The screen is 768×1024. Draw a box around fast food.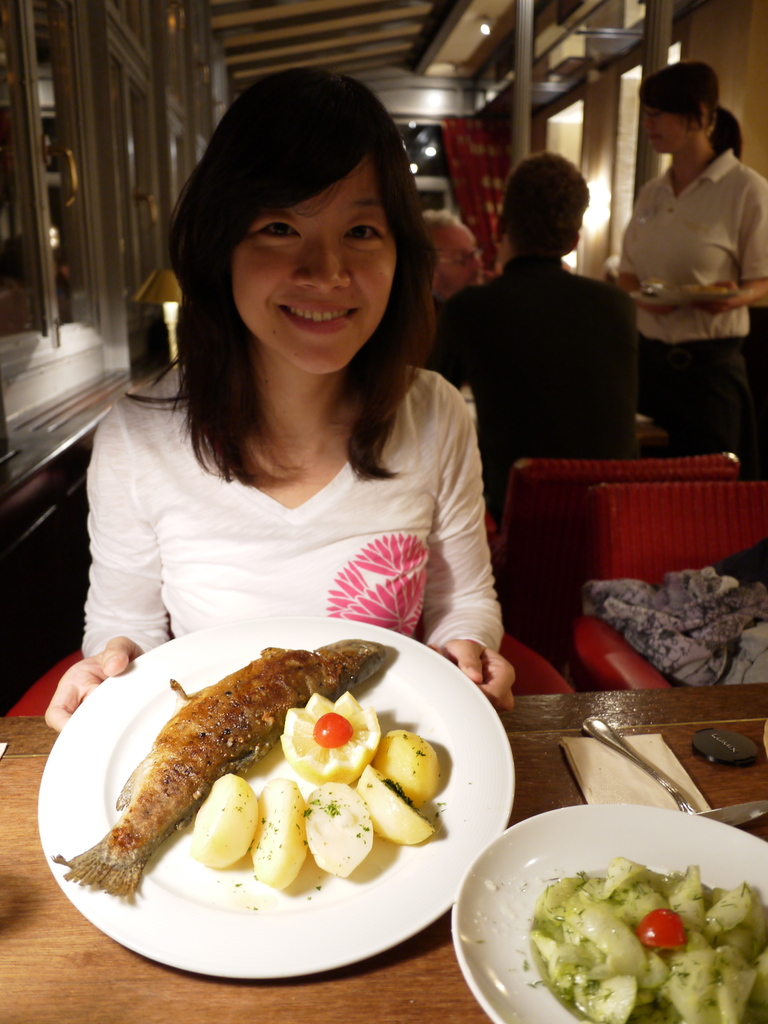
(left=530, top=856, right=767, bottom=1023).
